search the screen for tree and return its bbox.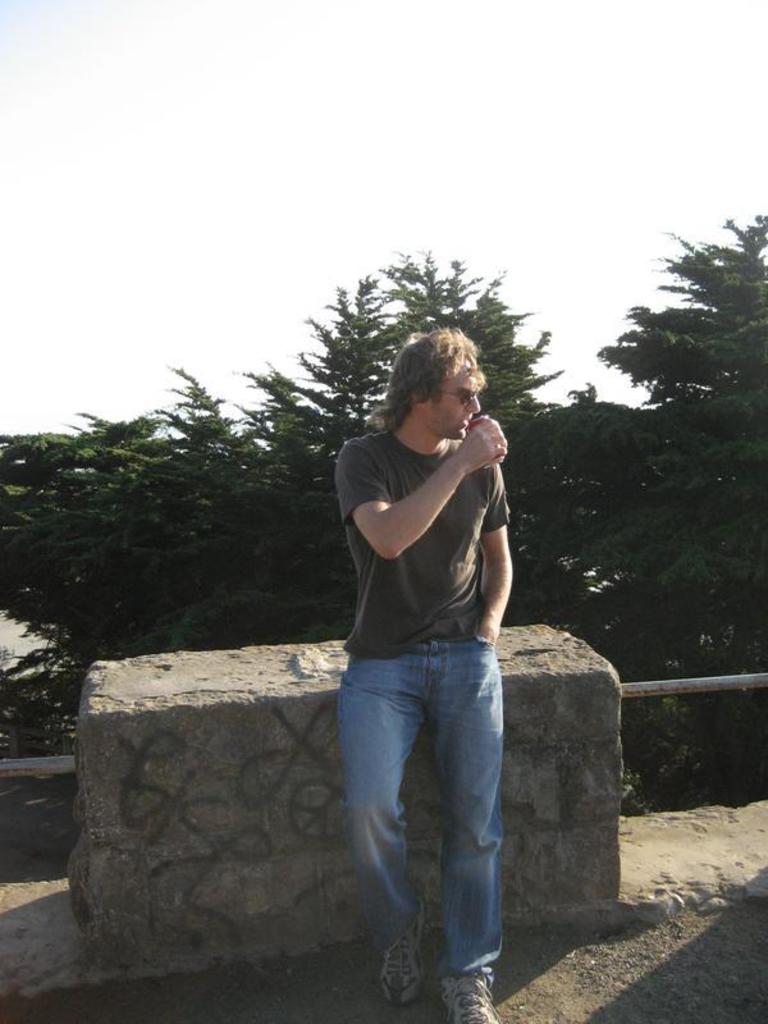
Found: crop(617, 205, 746, 465).
